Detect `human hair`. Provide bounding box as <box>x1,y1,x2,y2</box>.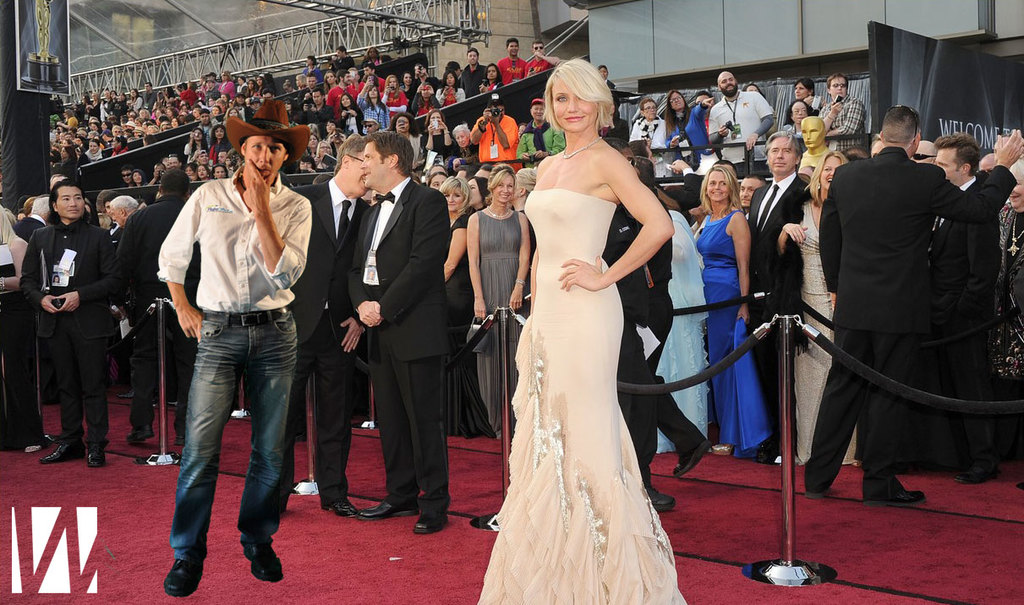
<box>452,163,479,183</box>.
